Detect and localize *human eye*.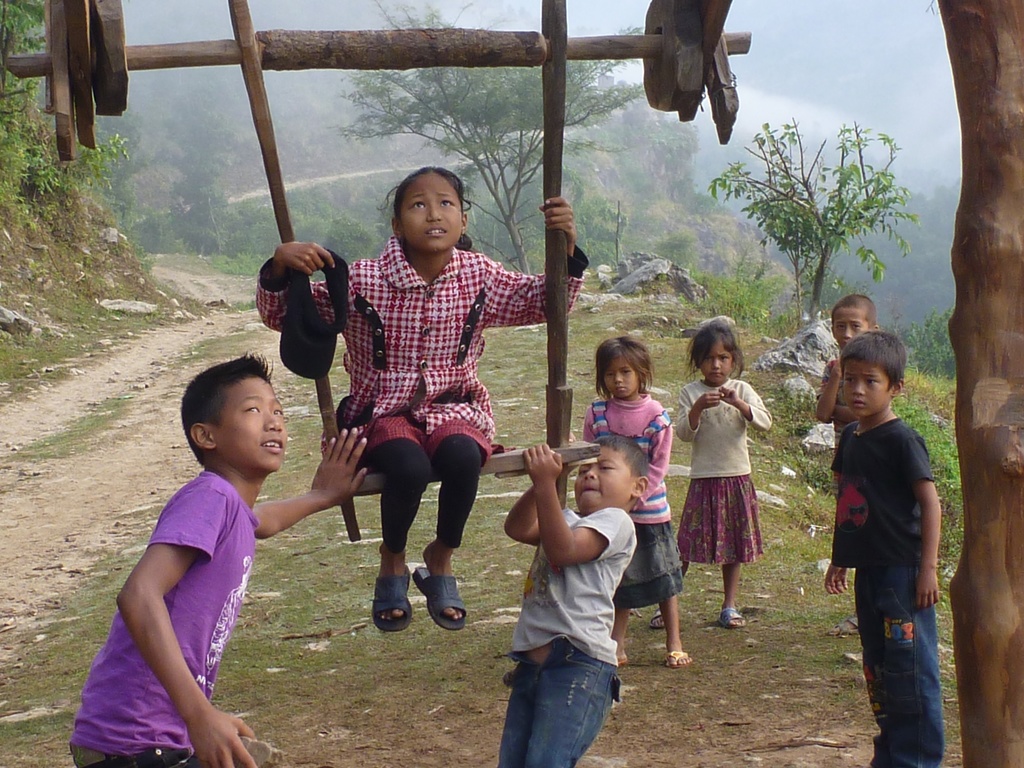
Localized at [x1=867, y1=378, x2=879, y2=387].
